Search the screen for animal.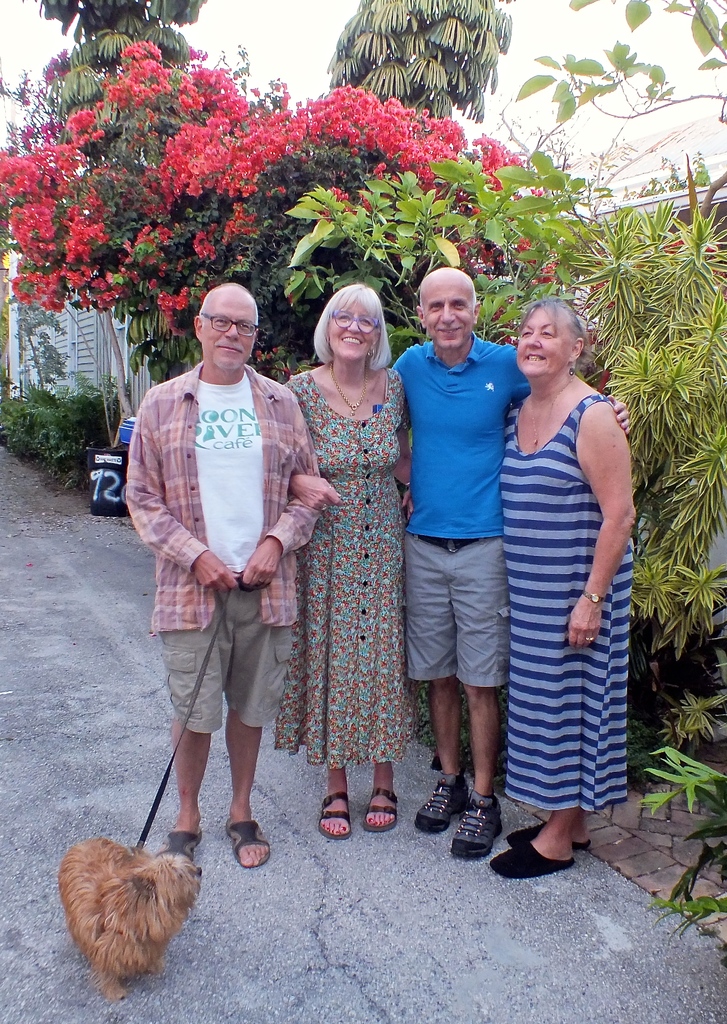
Found at locate(60, 832, 208, 1002).
